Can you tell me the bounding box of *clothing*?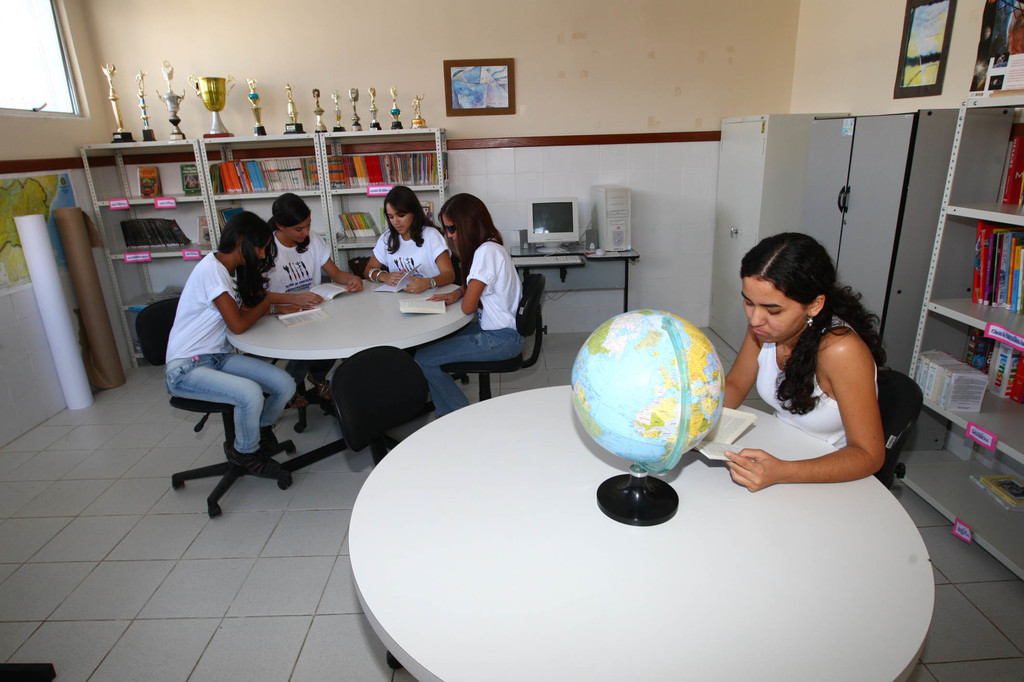
{"x1": 257, "y1": 227, "x2": 333, "y2": 299}.
